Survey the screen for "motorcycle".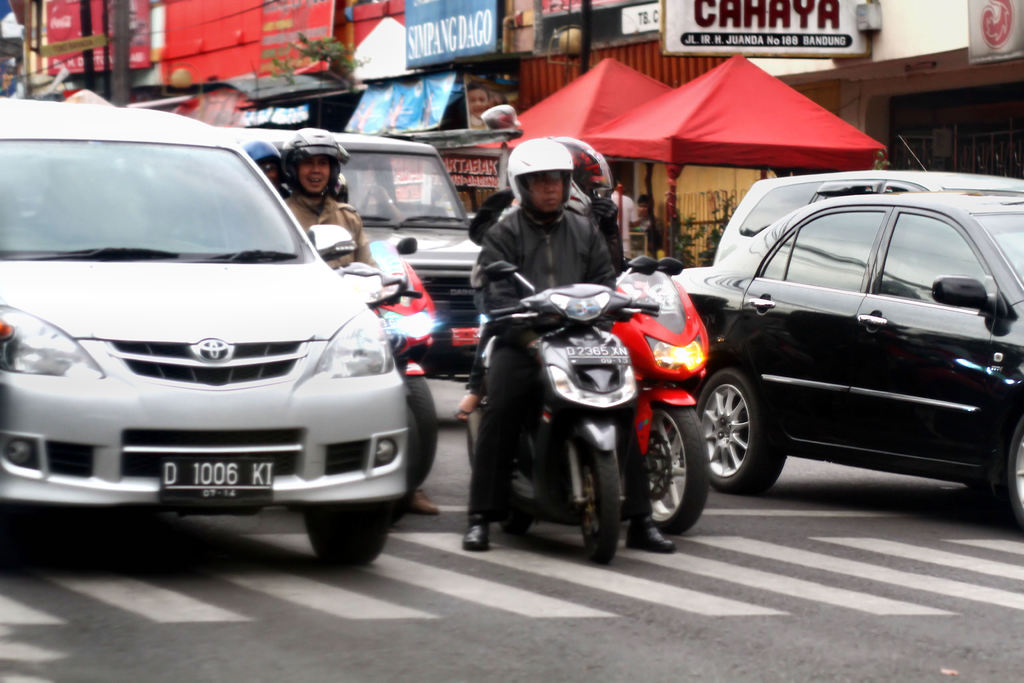
Survey found: locate(371, 238, 438, 490).
